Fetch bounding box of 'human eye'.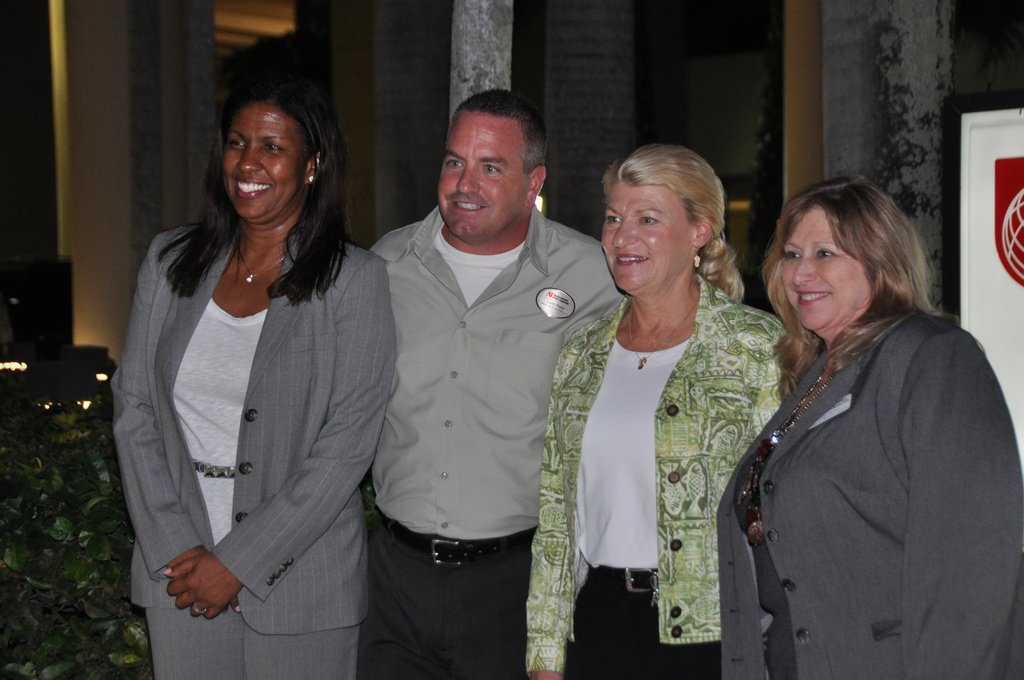
Bbox: box(780, 247, 801, 263).
